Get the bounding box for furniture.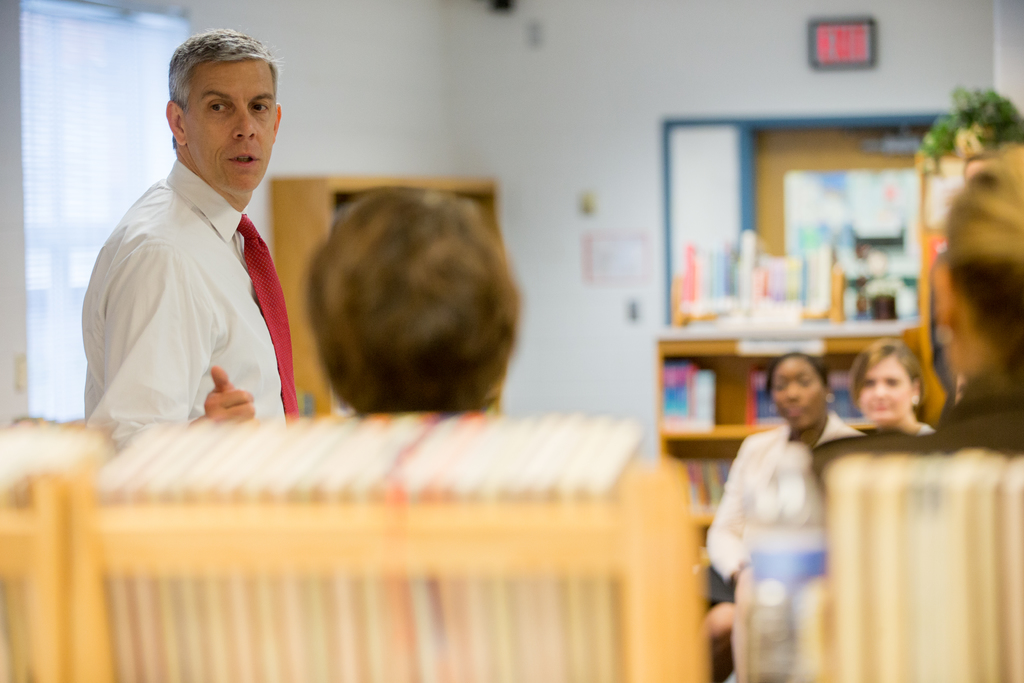
bbox=[0, 470, 63, 682].
